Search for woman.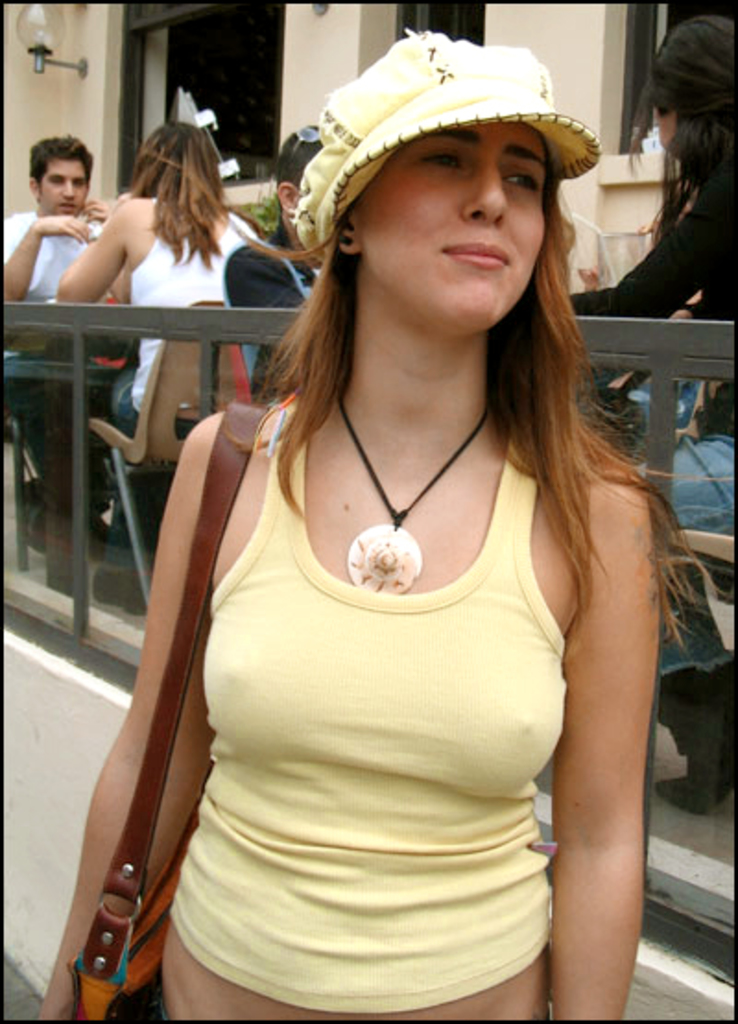
Found at Rect(109, 85, 683, 1023).
